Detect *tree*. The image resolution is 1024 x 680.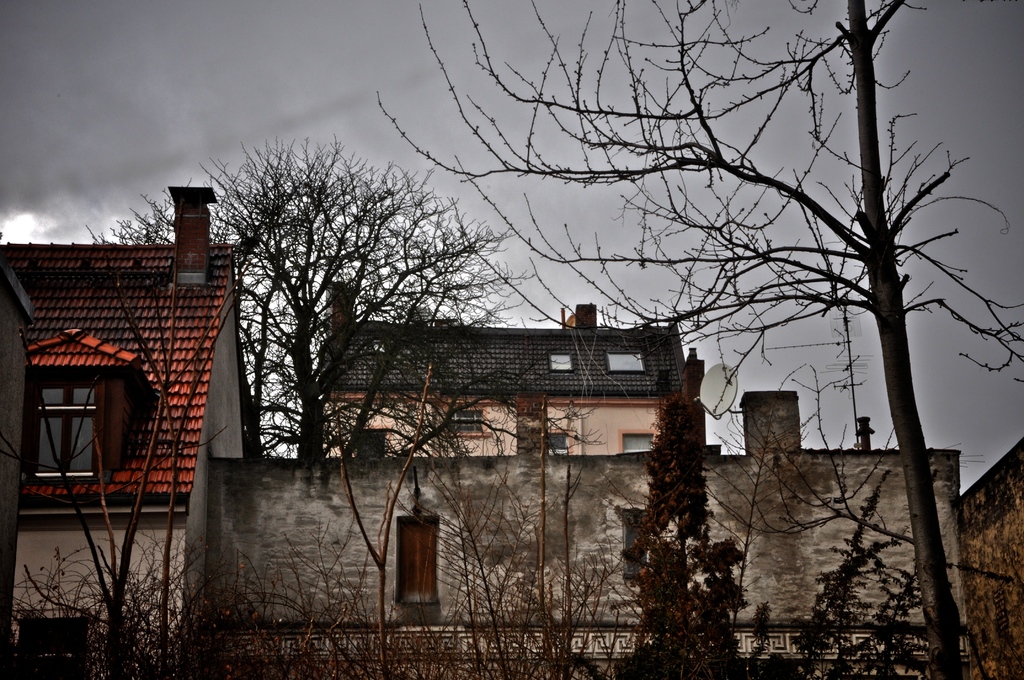
x1=367, y1=0, x2=1023, y2=679.
